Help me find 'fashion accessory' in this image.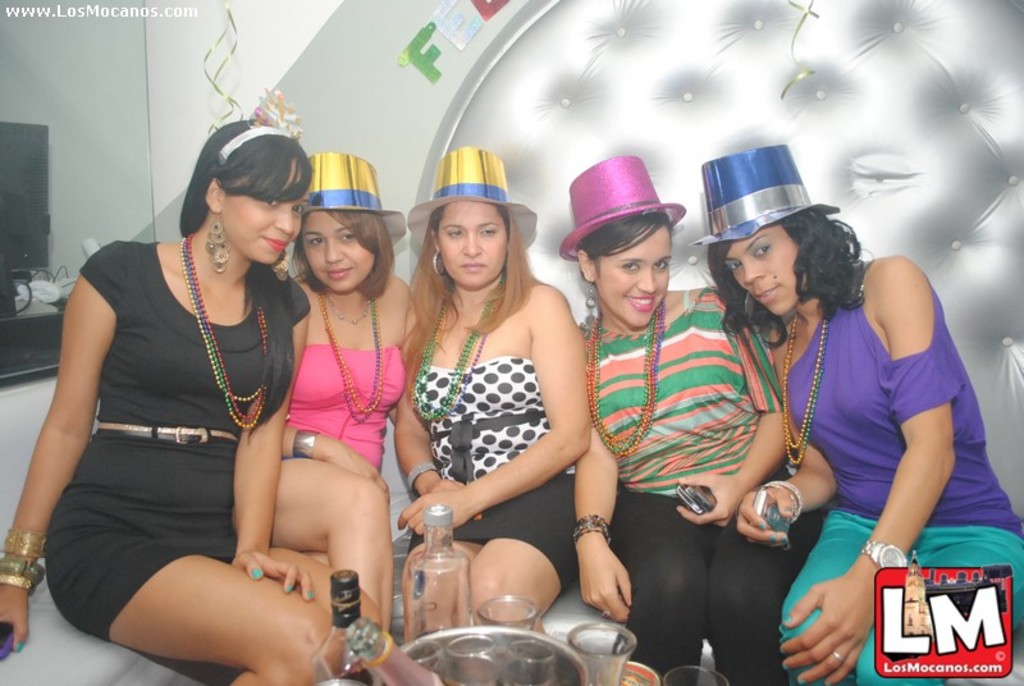
Found it: [224, 123, 291, 156].
